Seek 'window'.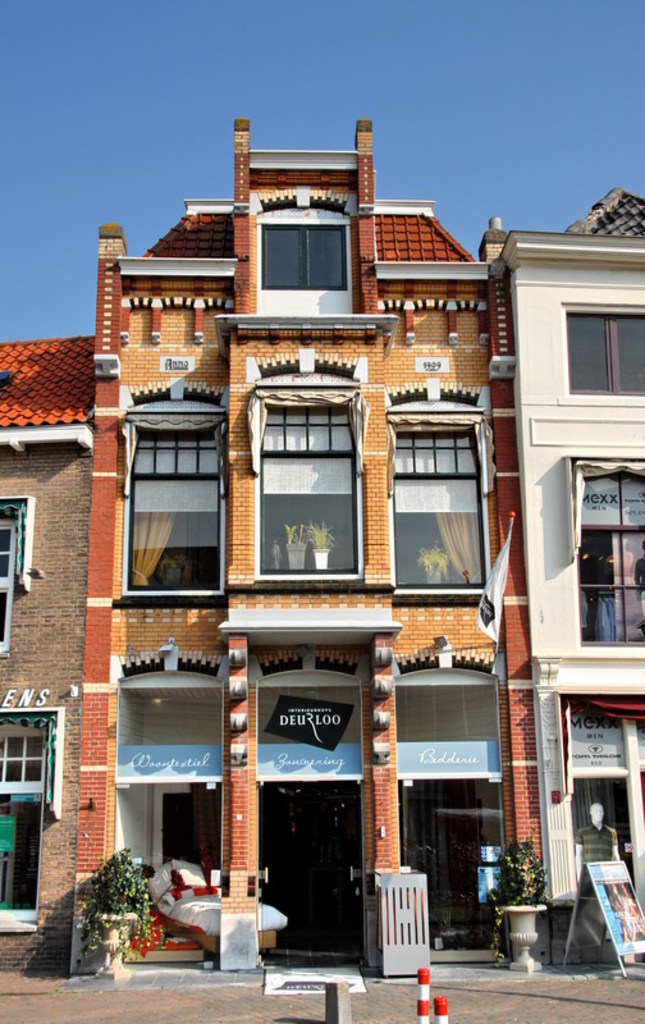
Rect(256, 394, 372, 585).
